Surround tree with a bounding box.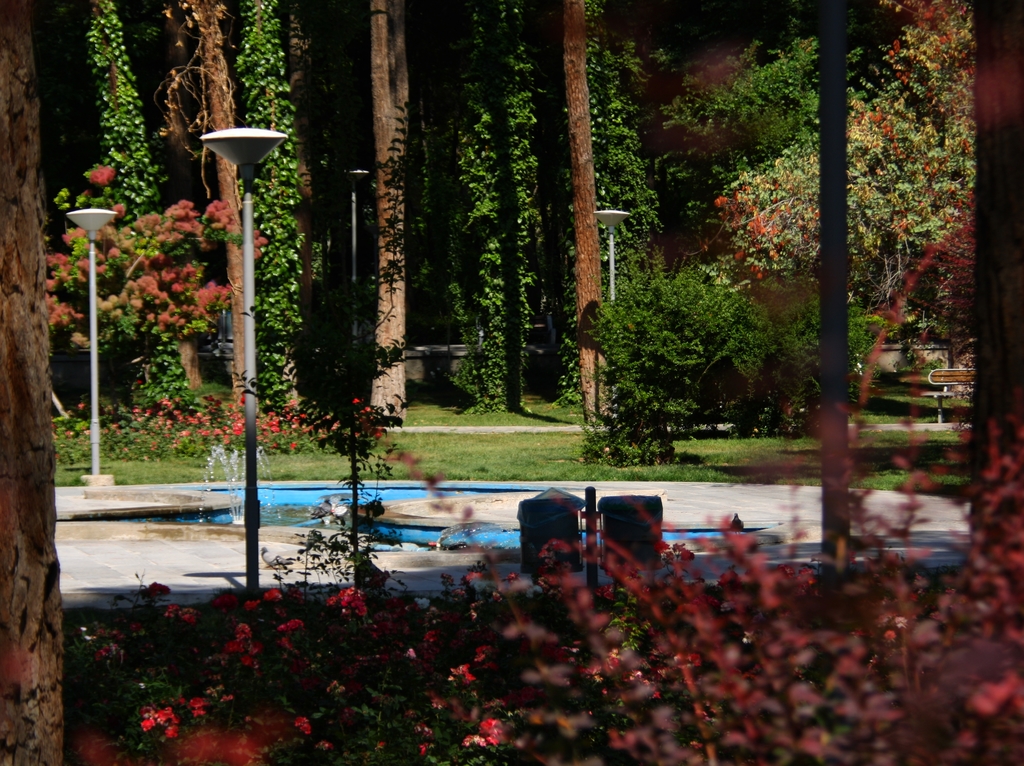
821, 0, 851, 592.
